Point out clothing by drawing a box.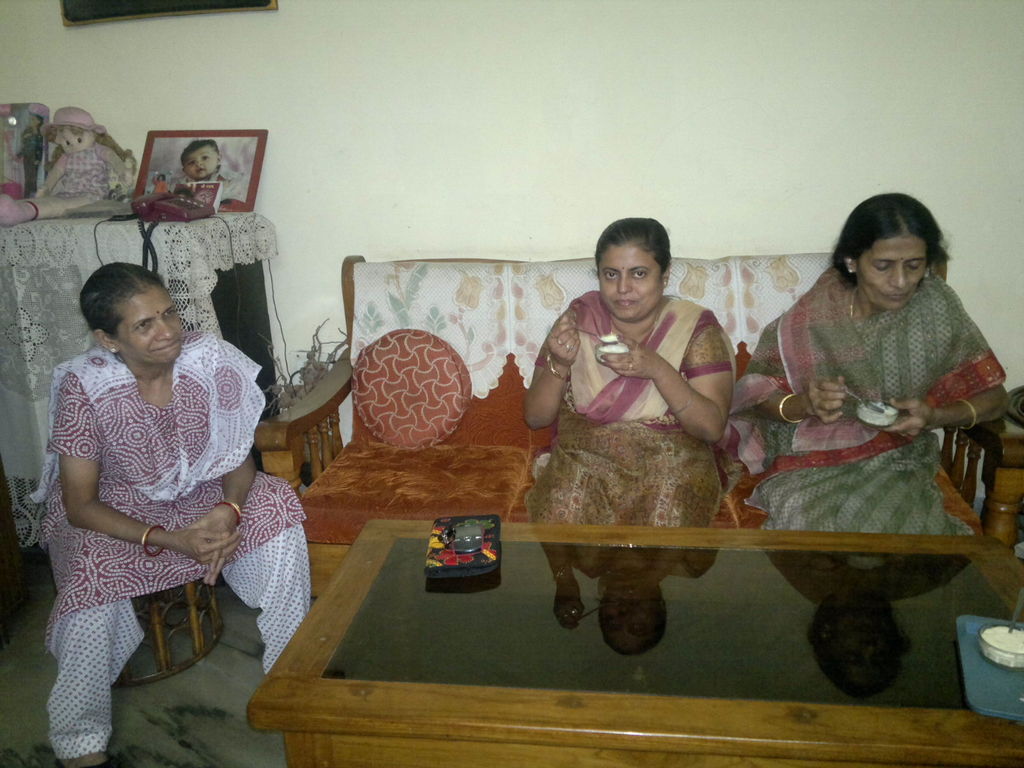
x1=728 y1=265 x2=1005 y2=537.
